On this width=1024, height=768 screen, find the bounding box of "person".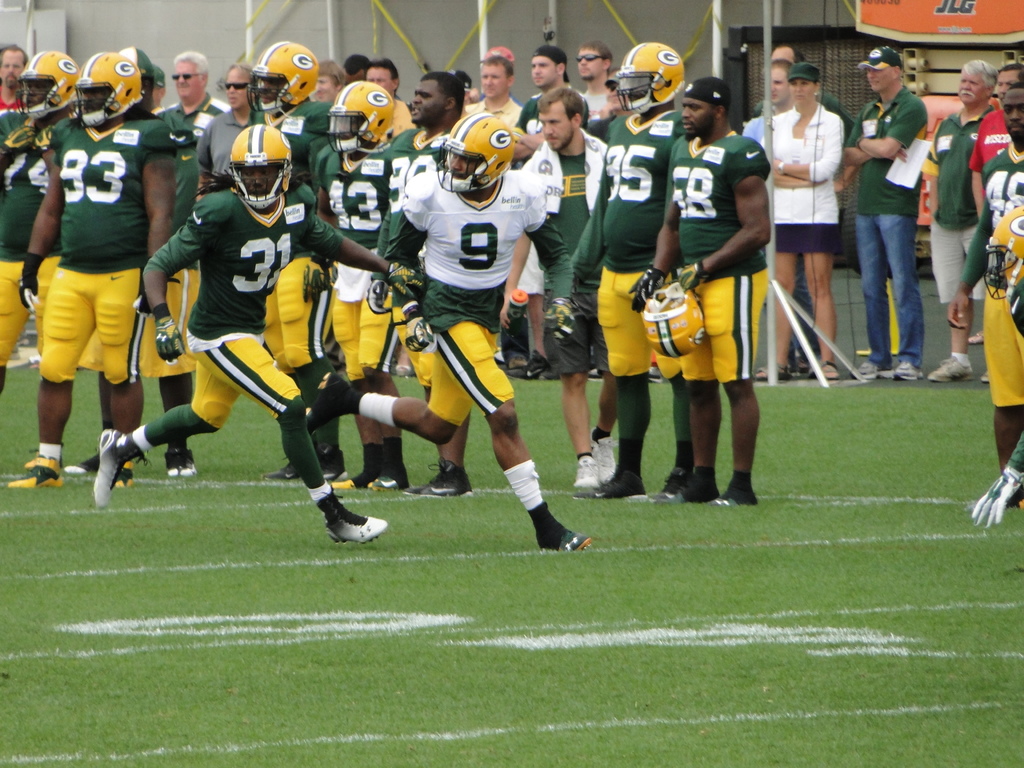
Bounding box: <region>767, 61, 840, 381</region>.
